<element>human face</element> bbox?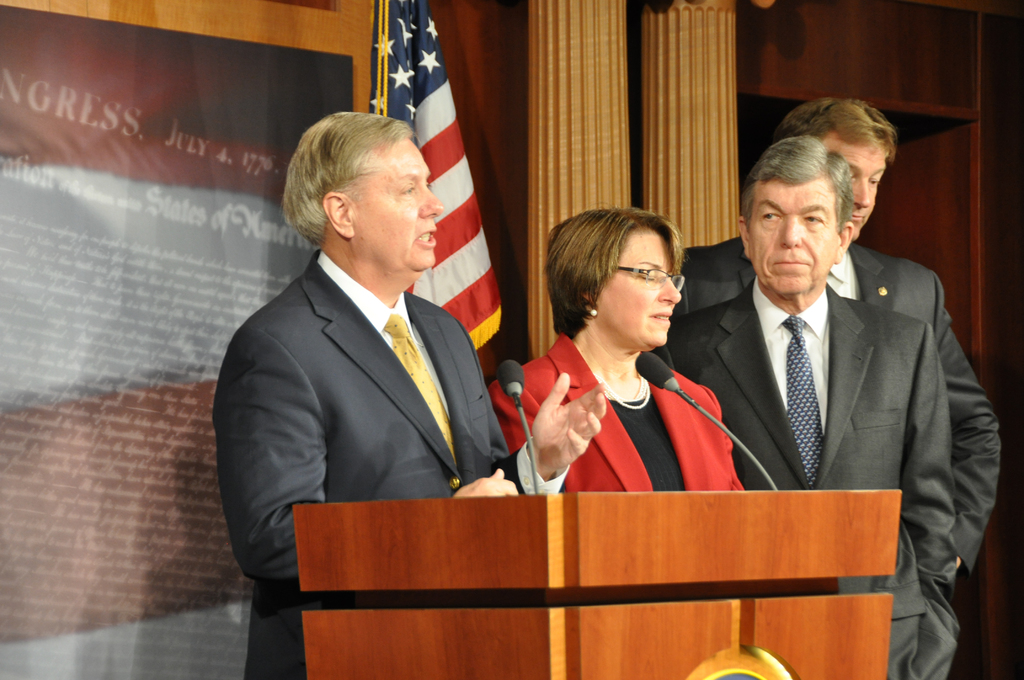
x1=595 y1=224 x2=690 y2=341
